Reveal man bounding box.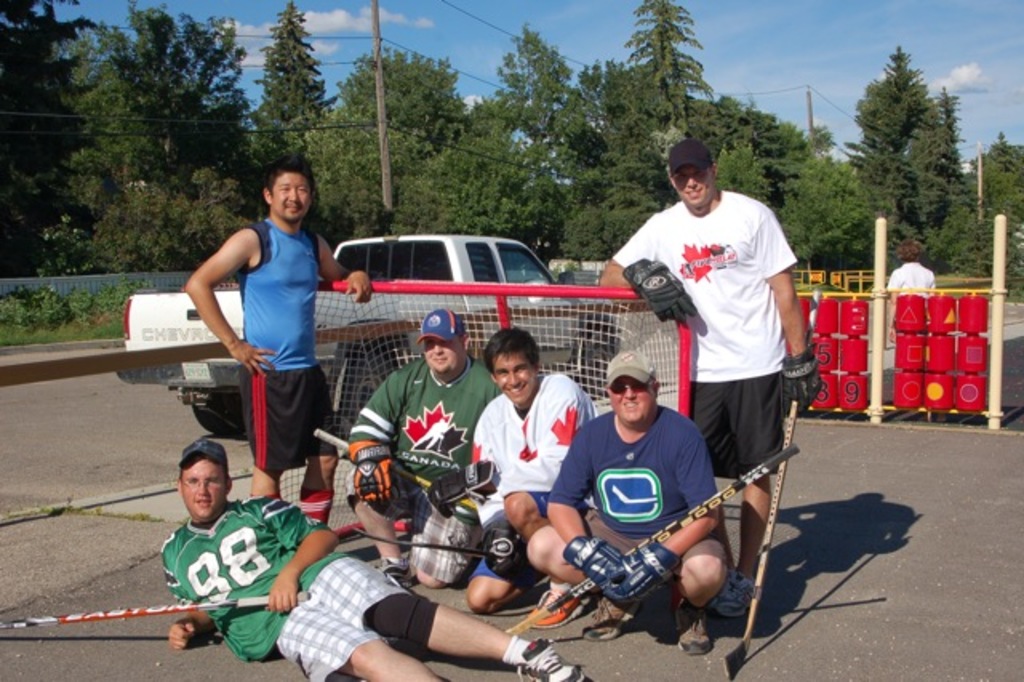
Revealed: <bbox>157, 435, 576, 680</bbox>.
